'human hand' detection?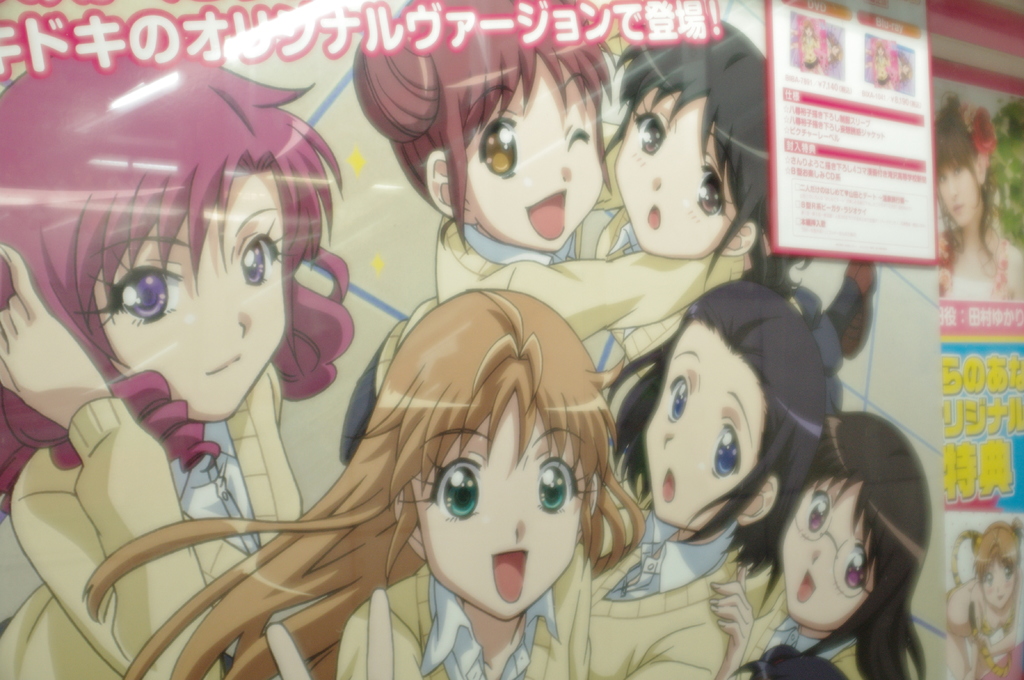
264:589:396:679
